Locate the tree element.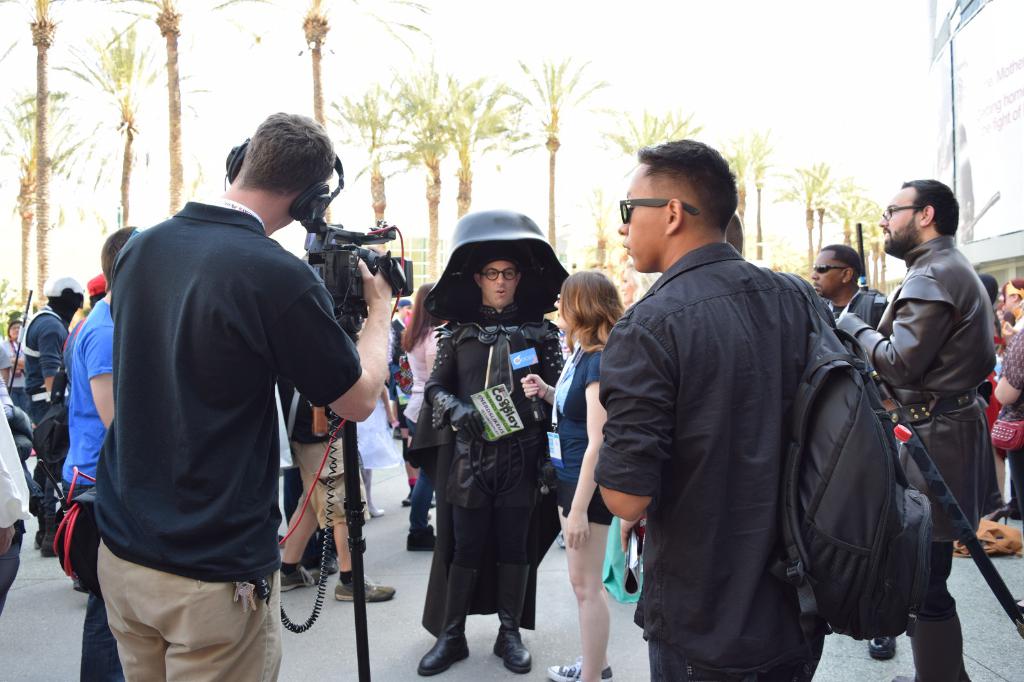
Element bbox: {"x1": 4, "y1": 79, "x2": 92, "y2": 318}.
